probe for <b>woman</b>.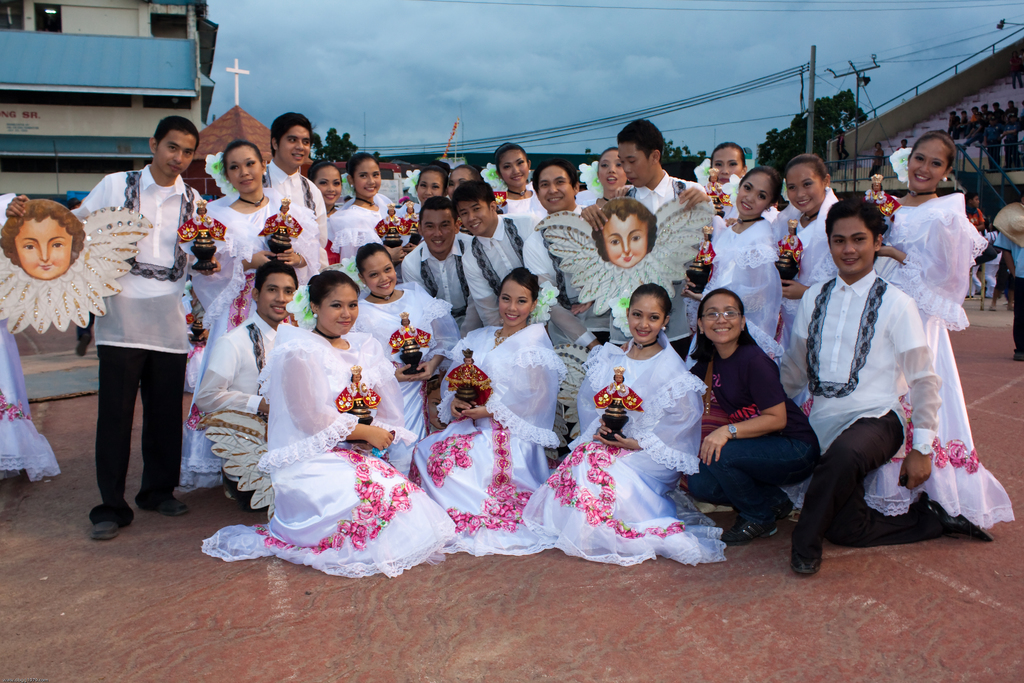
Probe result: bbox=(563, 275, 721, 570).
